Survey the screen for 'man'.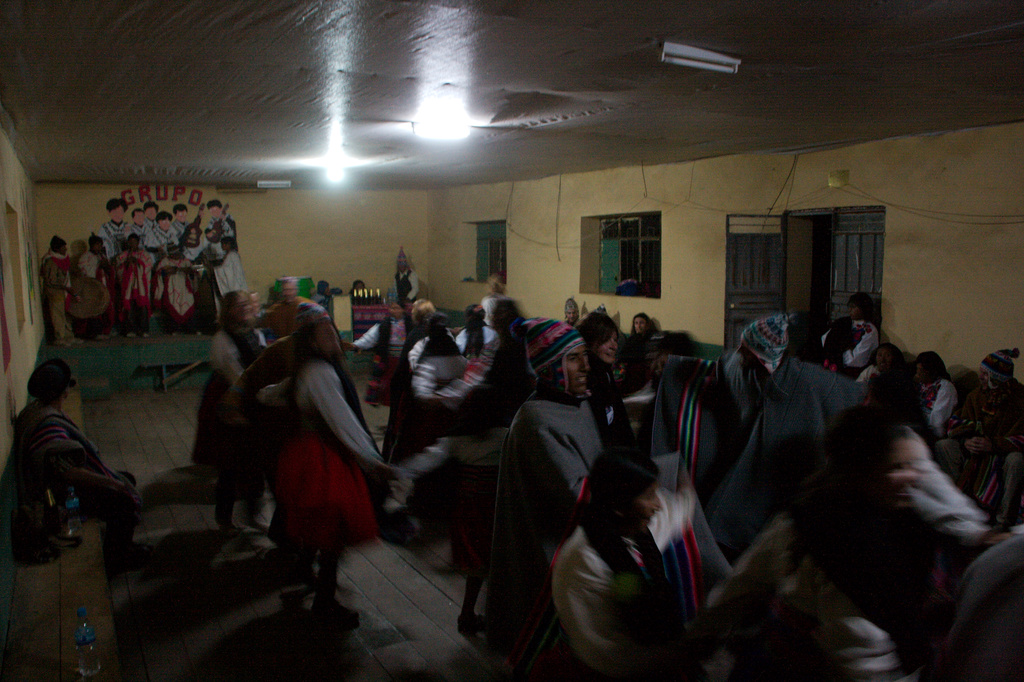
Survey found: <bbox>256, 275, 324, 344</bbox>.
